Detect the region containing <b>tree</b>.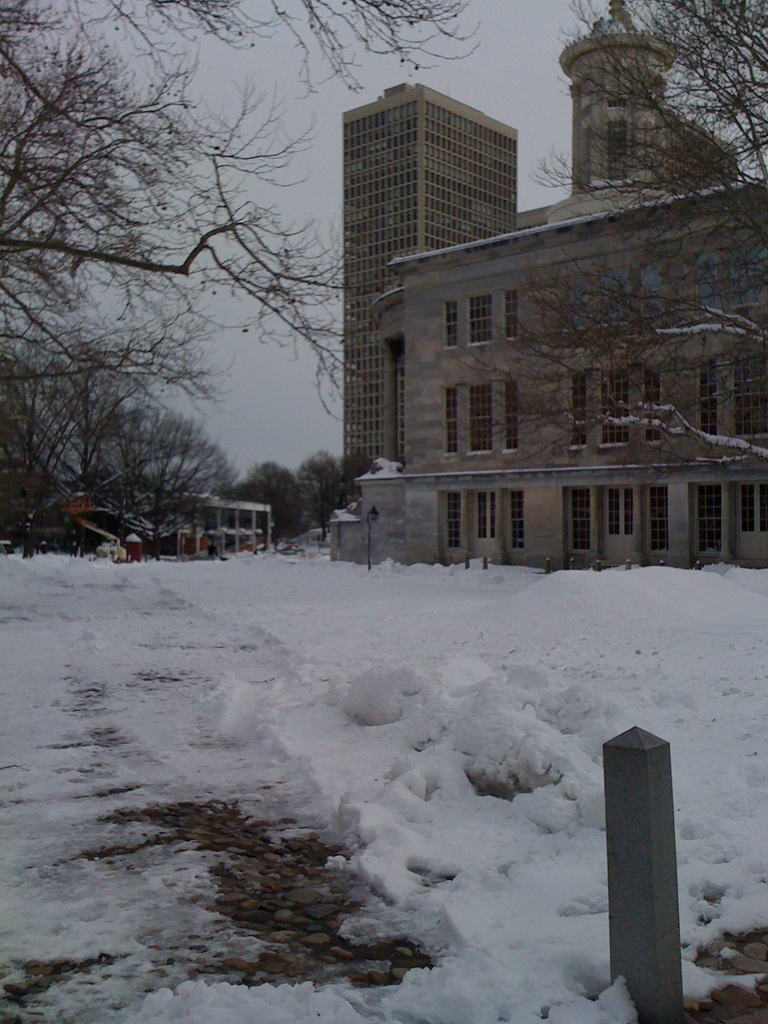
[548,0,767,506].
